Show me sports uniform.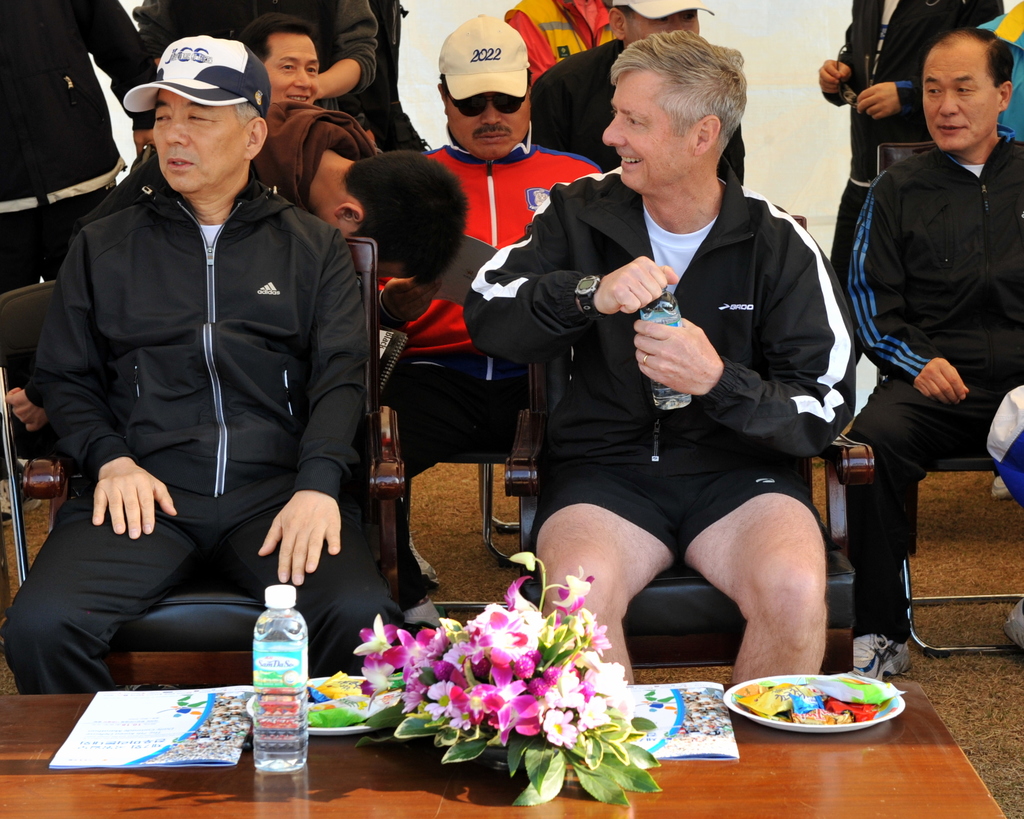
sports uniform is here: (0, 0, 163, 297).
